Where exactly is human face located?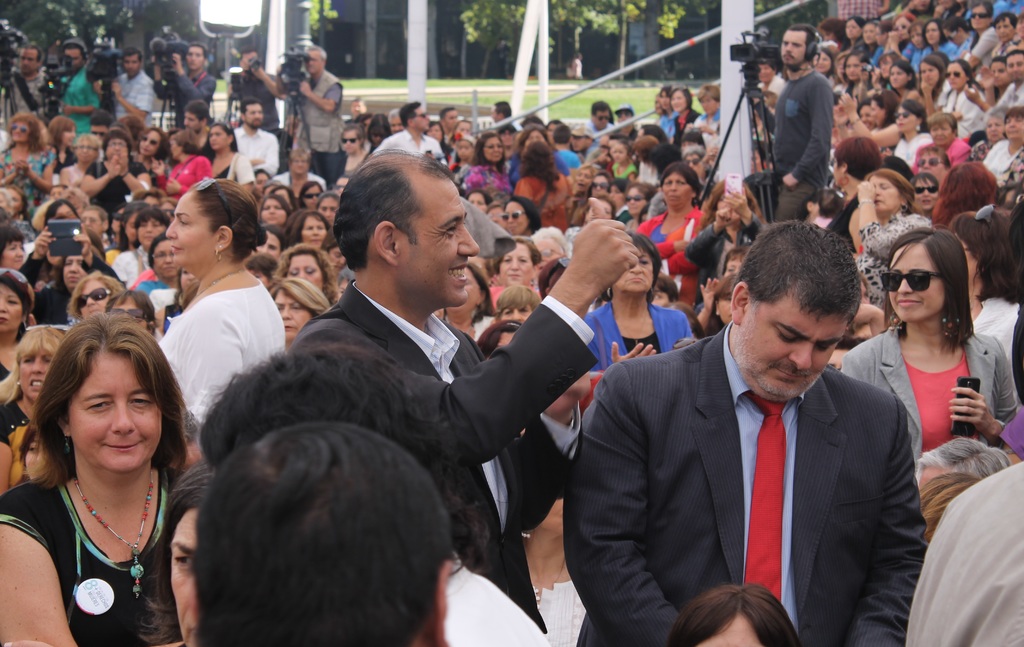
Its bounding box is [left=908, top=26, right=925, bottom=51].
